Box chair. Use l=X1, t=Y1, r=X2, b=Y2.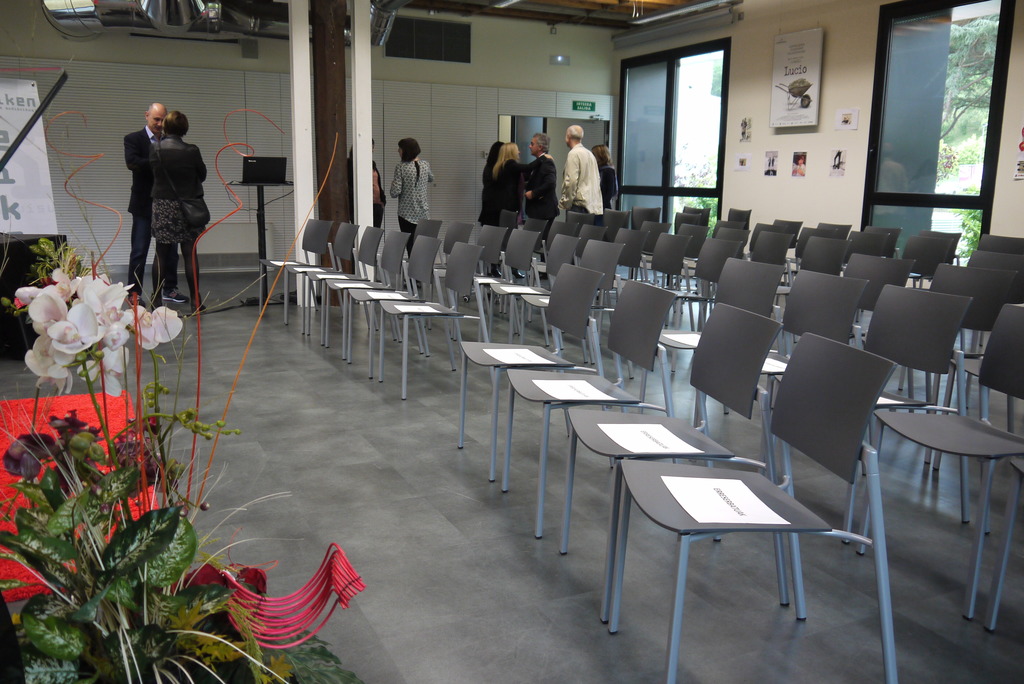
l=504, t=282, r=680, b=531.
